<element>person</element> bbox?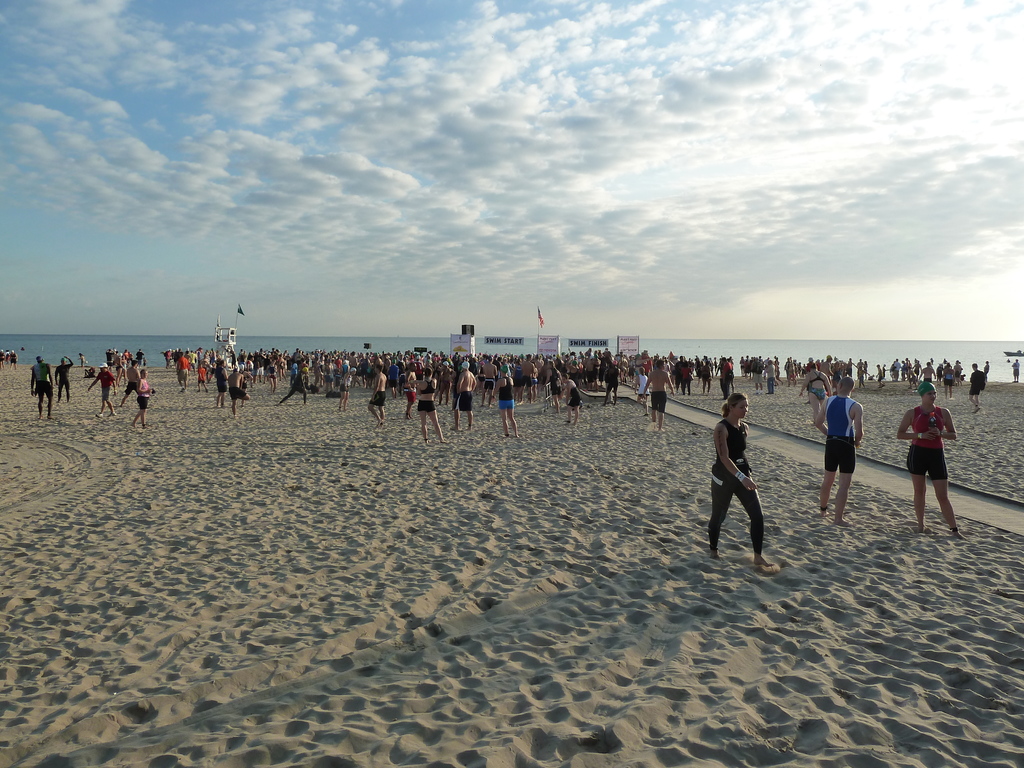
(893, 381, 966, 543)
